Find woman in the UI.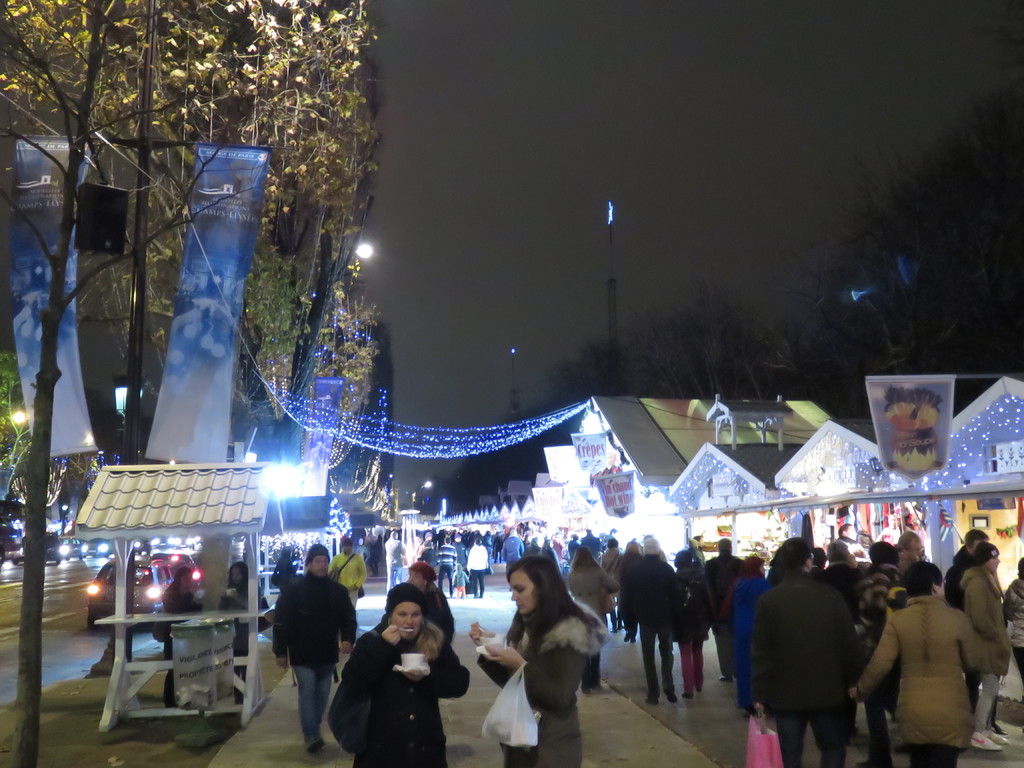
UI element at x1=366 y1=535 x2=383 y2=579.
